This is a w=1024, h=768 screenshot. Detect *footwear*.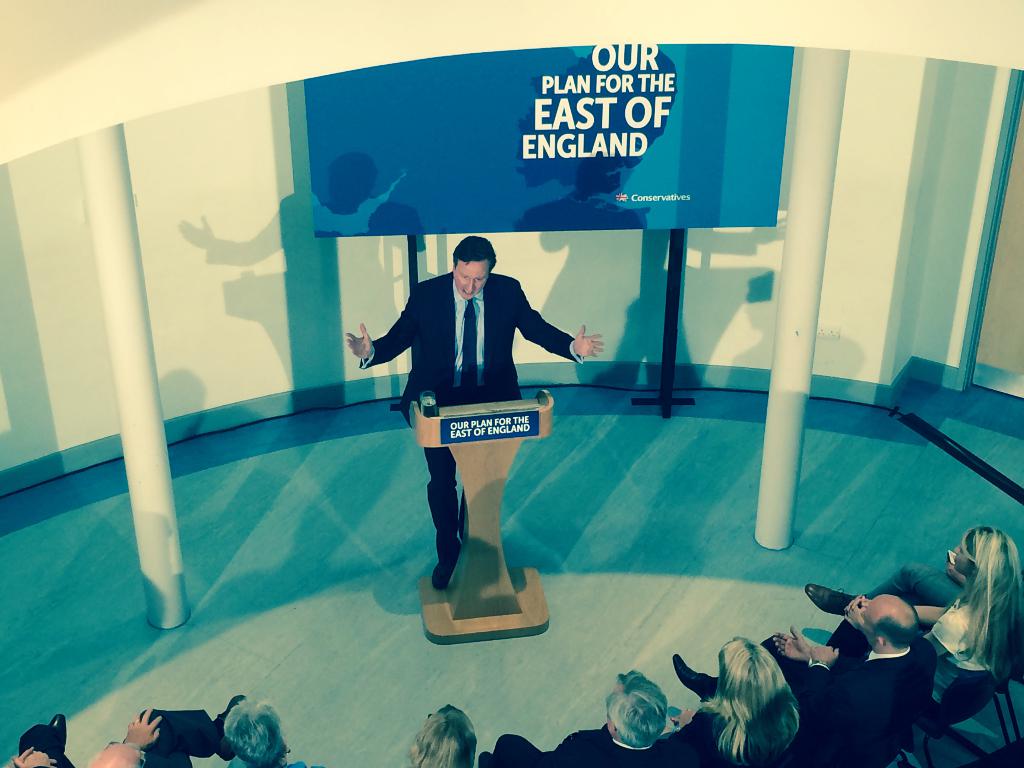
<bbox>210, 693, 244, 765</bbox>.
